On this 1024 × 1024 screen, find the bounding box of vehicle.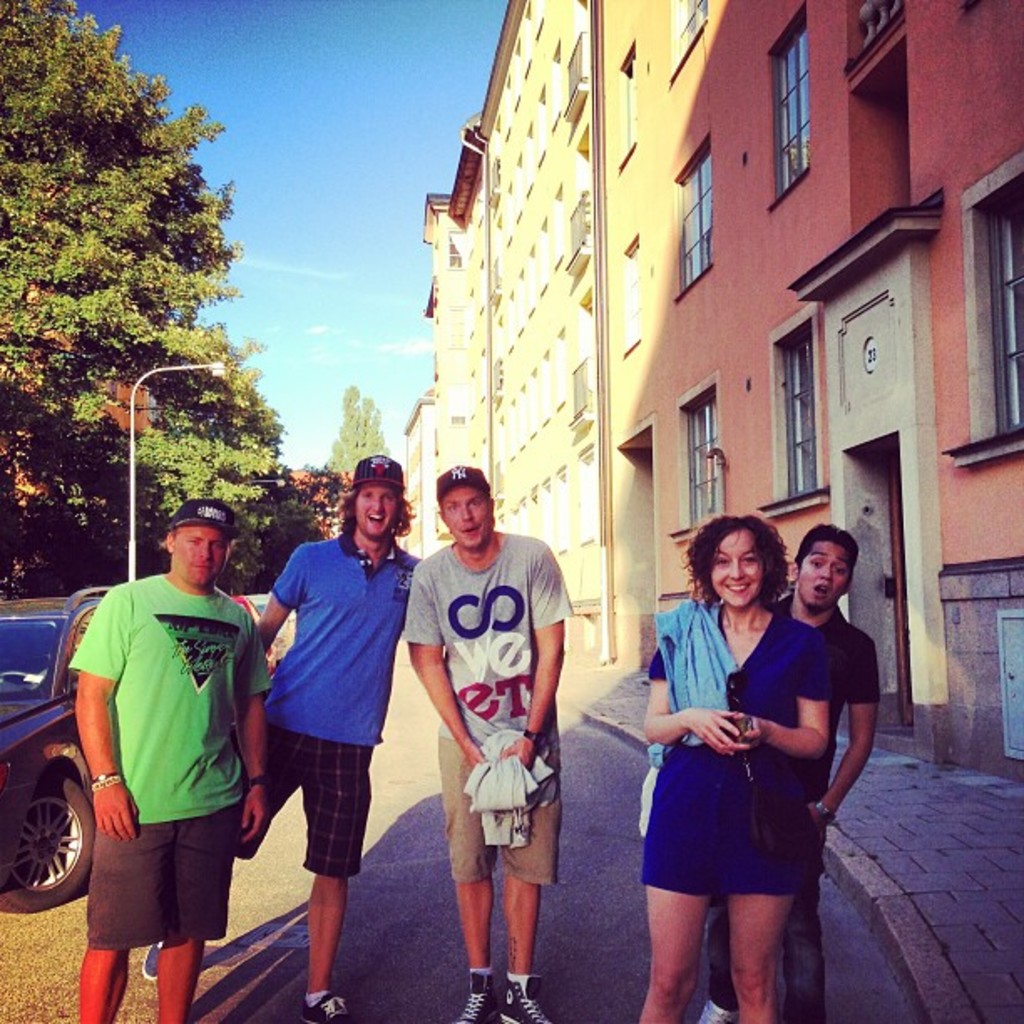
Bounding box: <bbox>0, 581, 105, 912</bbox>.
